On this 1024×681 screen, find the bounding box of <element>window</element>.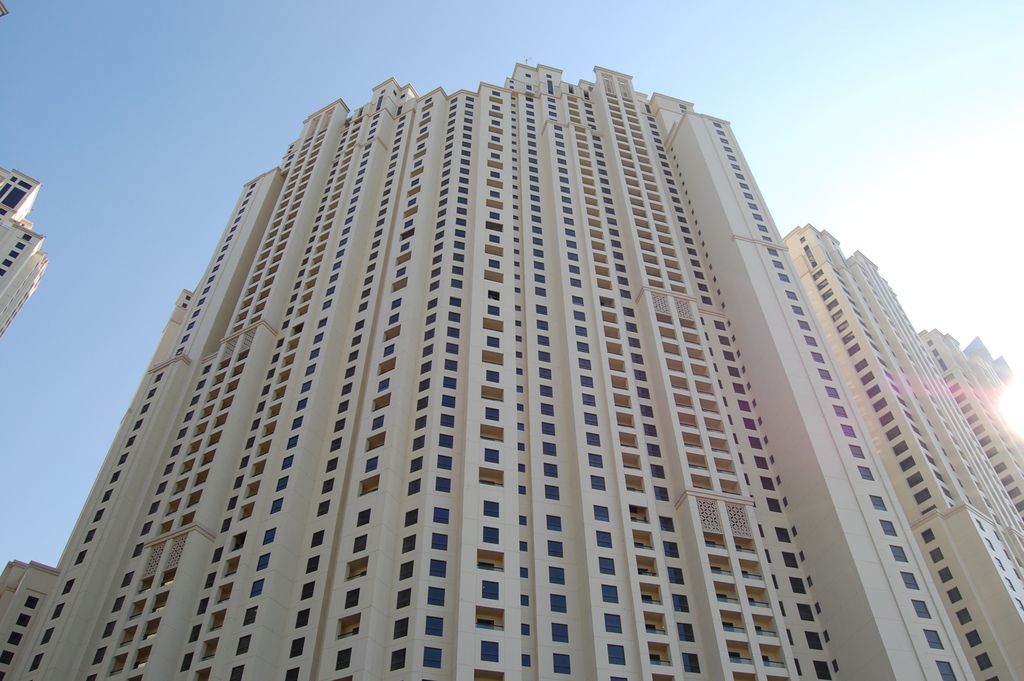
Bounding box: 491/120/499/126.
